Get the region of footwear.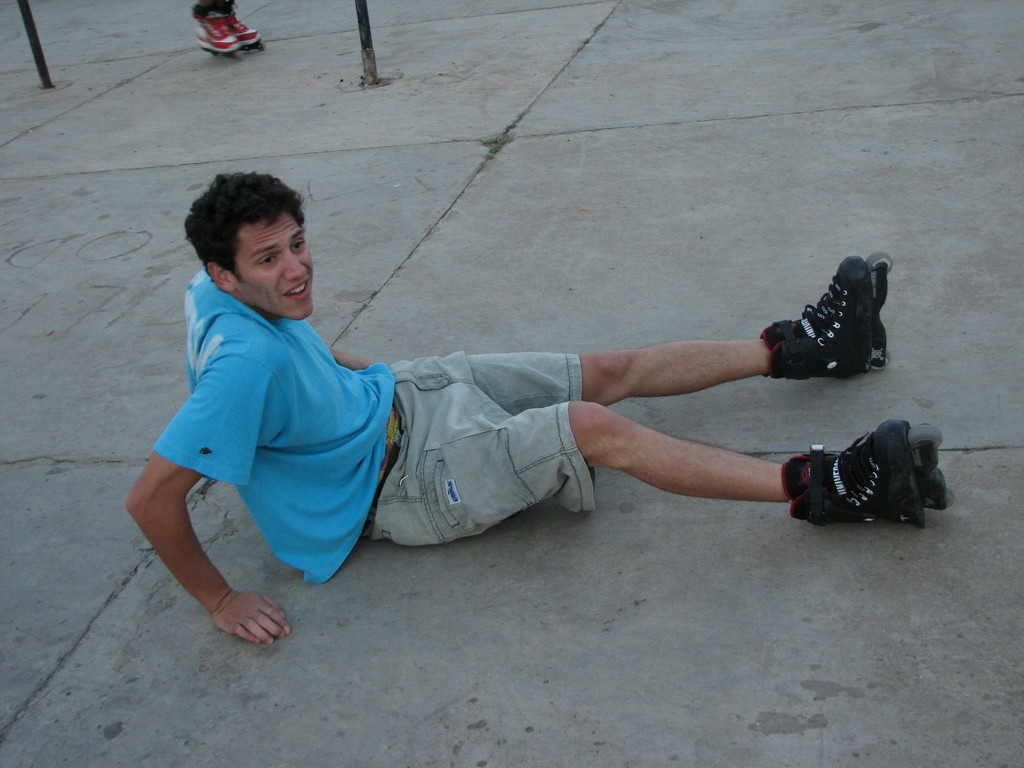
<region>767, 255, 865, 392</region>.
